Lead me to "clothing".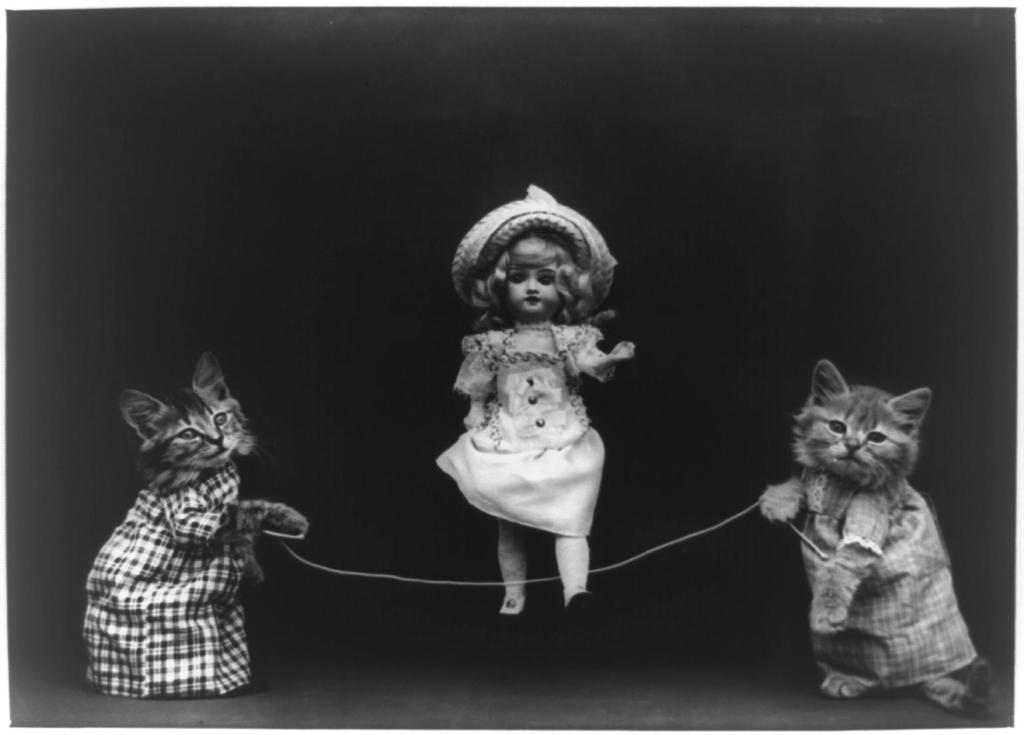
Lead to left=436, top=325, right=617, bottom=540.
